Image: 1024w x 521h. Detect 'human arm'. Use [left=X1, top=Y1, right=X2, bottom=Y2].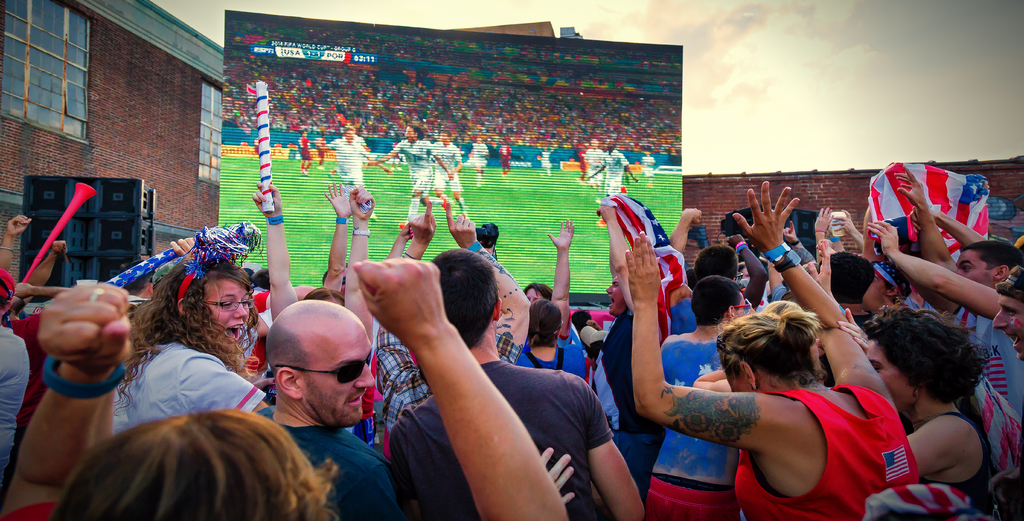
[left=0, top=210, right=35, bottom=272].
